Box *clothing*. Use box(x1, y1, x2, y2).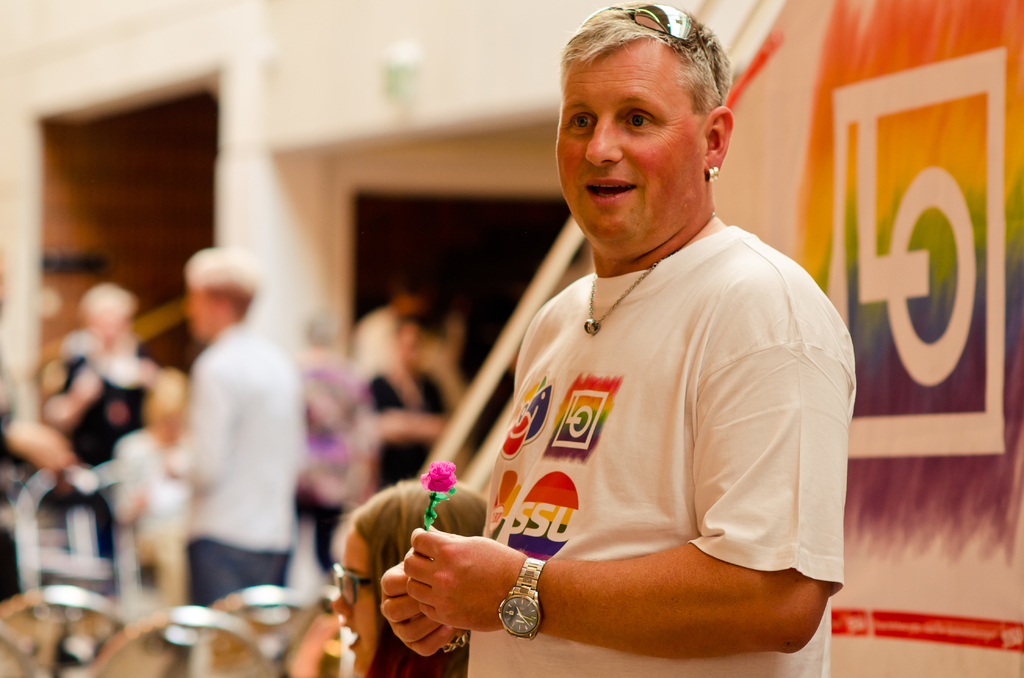
box(191, 330, 317, 609).
